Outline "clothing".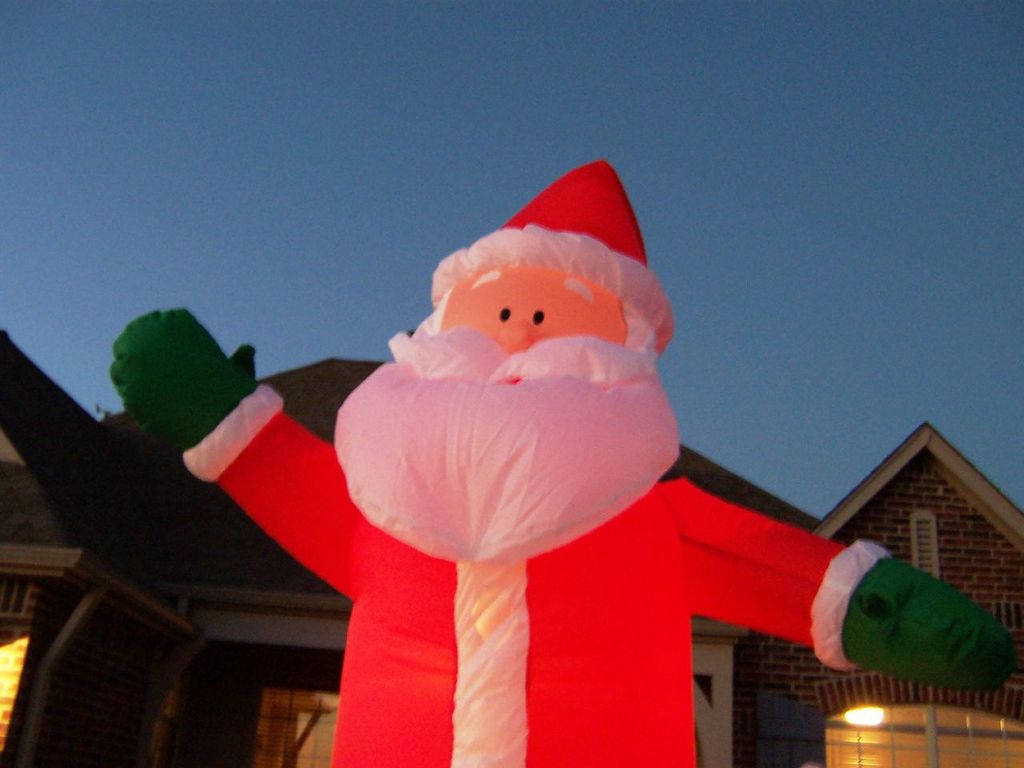
Outline: l=182, t=210, r=818, b=730.
